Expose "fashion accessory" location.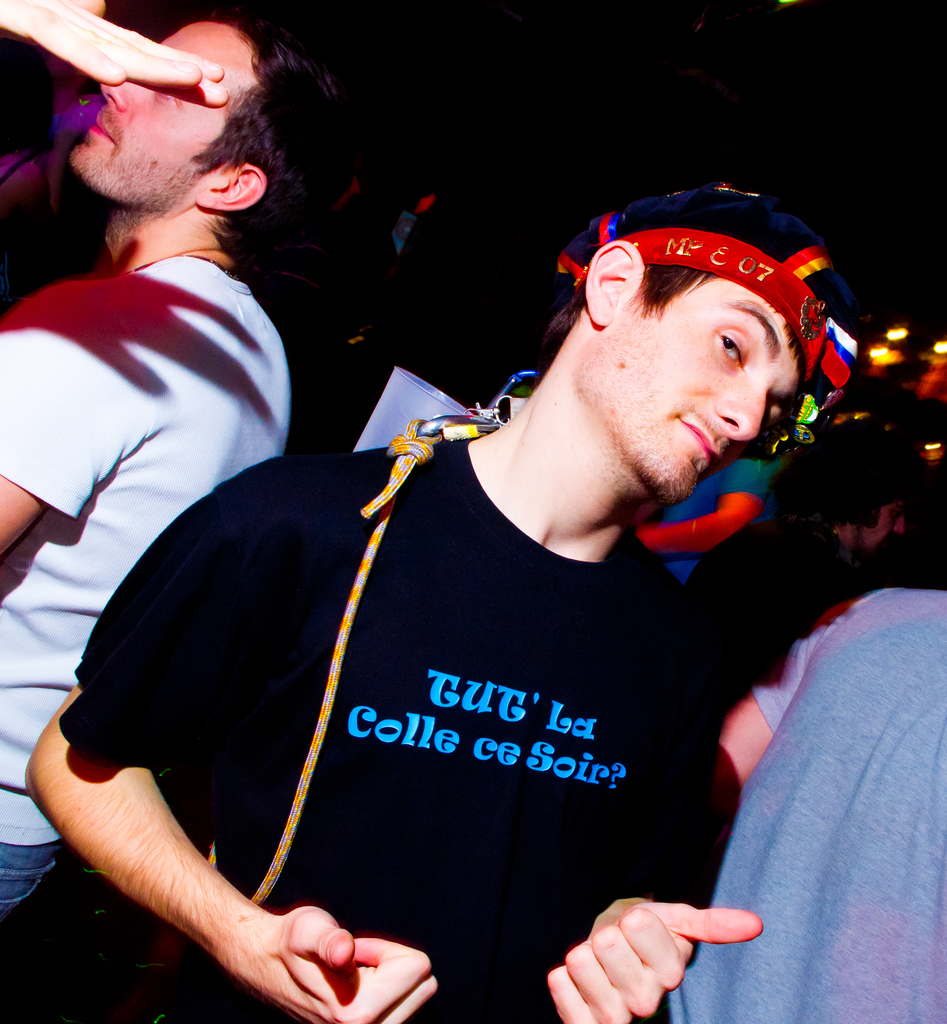
Exposed at (x1=553, y1=181, x2=863, y2=402).
